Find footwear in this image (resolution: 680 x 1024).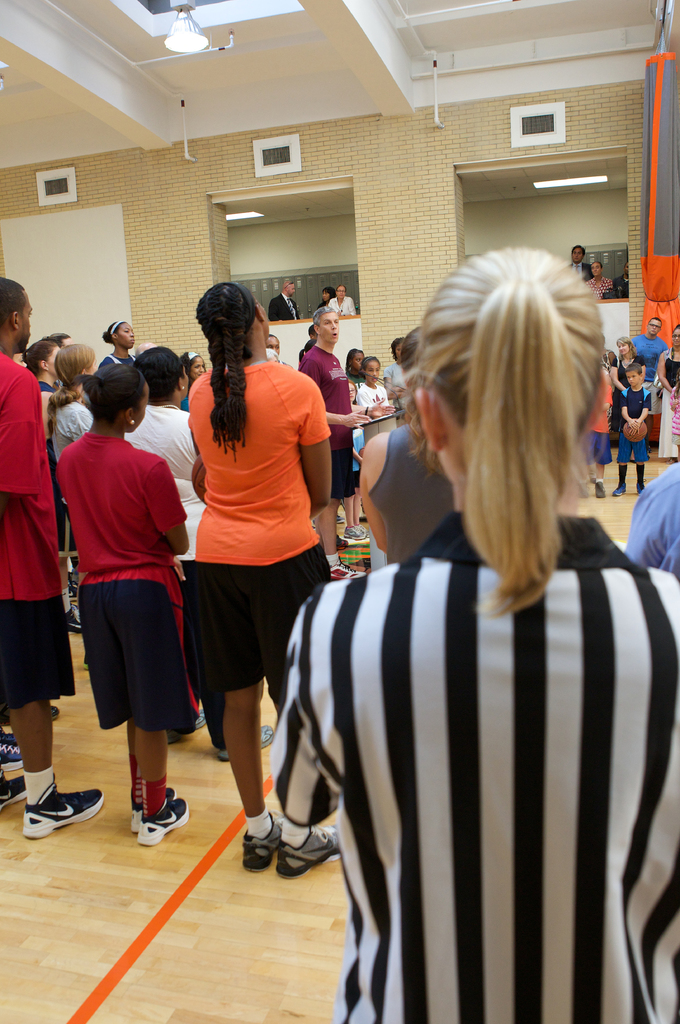
(242, 807, 282, 874).
